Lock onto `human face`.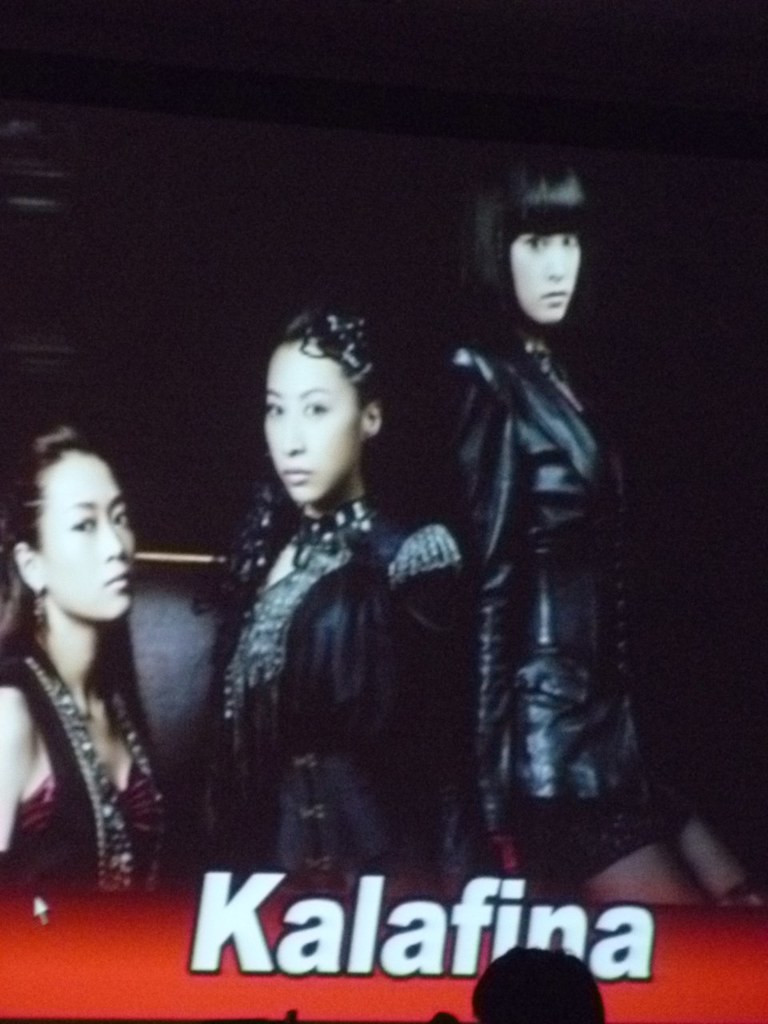
Locked: bbox=(260, 341, 366, 515).
